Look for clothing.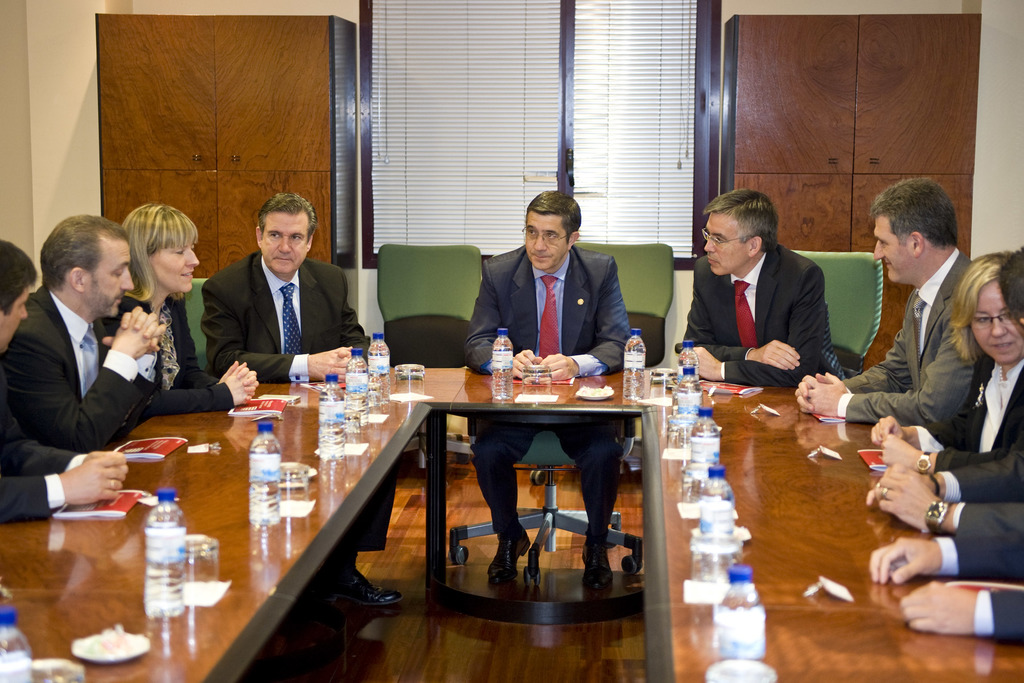
Found: <region>940, 502, 1018, 648</region>.
